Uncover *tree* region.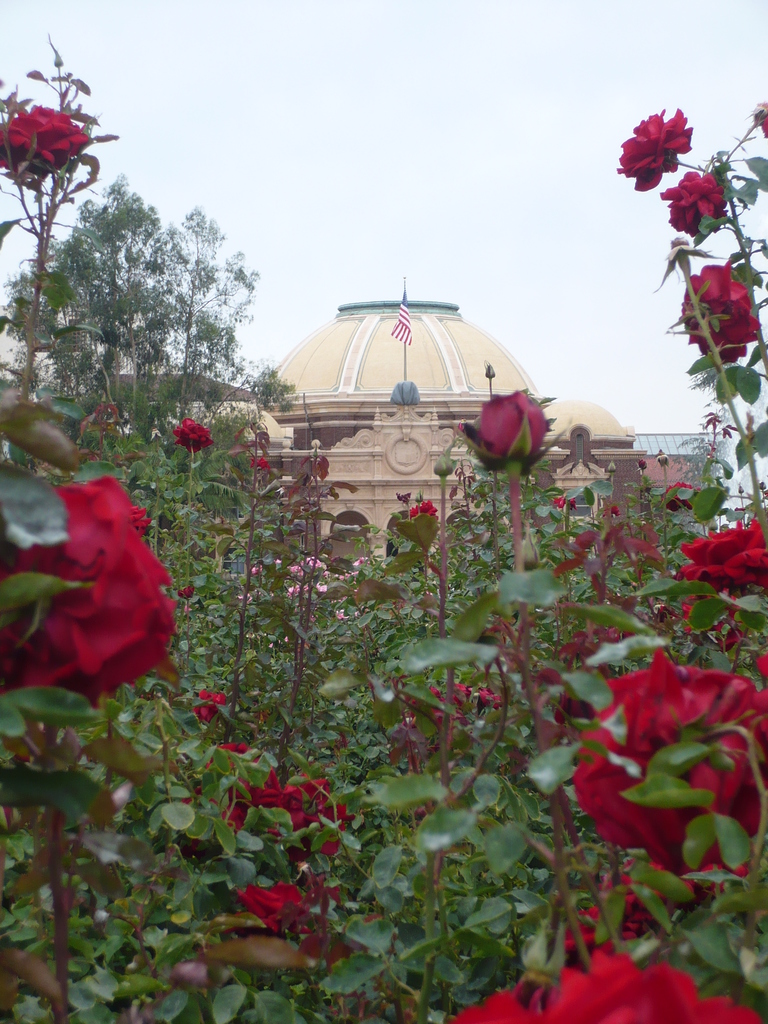
Uncovered: <box>2,176,291,447</box>.
